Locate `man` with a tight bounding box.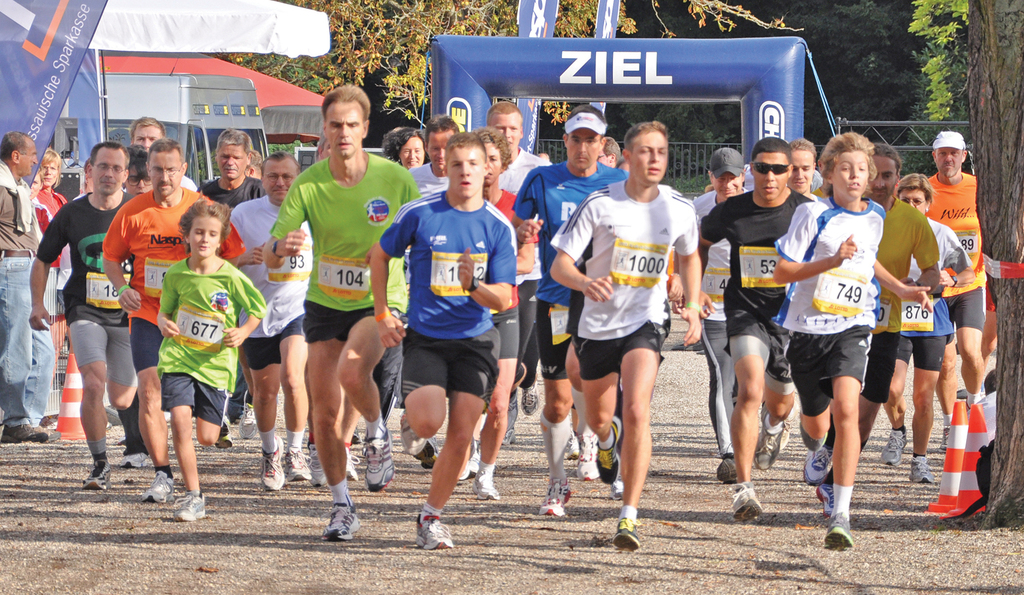
left=477, top=106, right=554, bottom=491.
